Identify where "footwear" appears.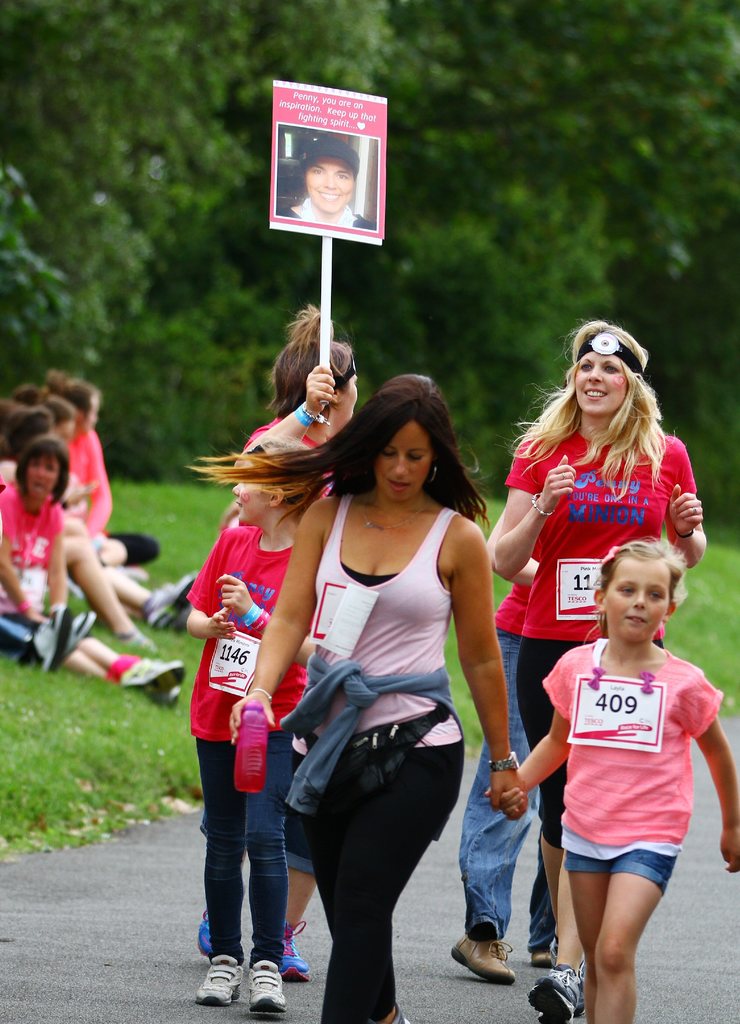
Appears at bbox=[125, 659, 184, 708].
